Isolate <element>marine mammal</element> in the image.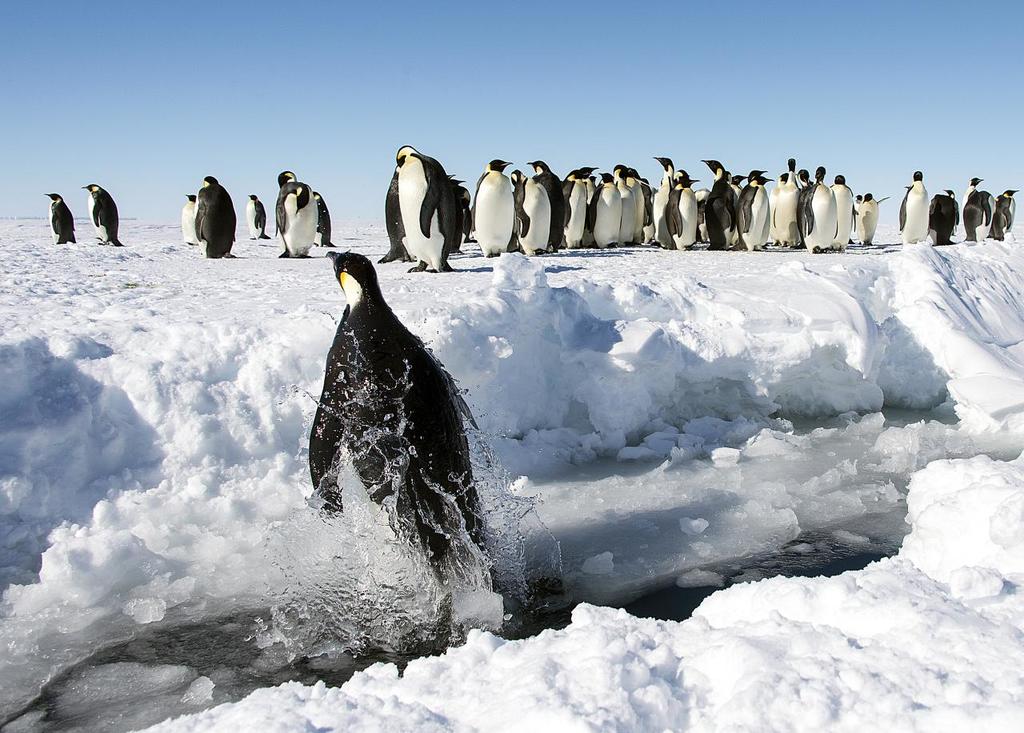
Isolated region: box(274, 168, 314, 258).
